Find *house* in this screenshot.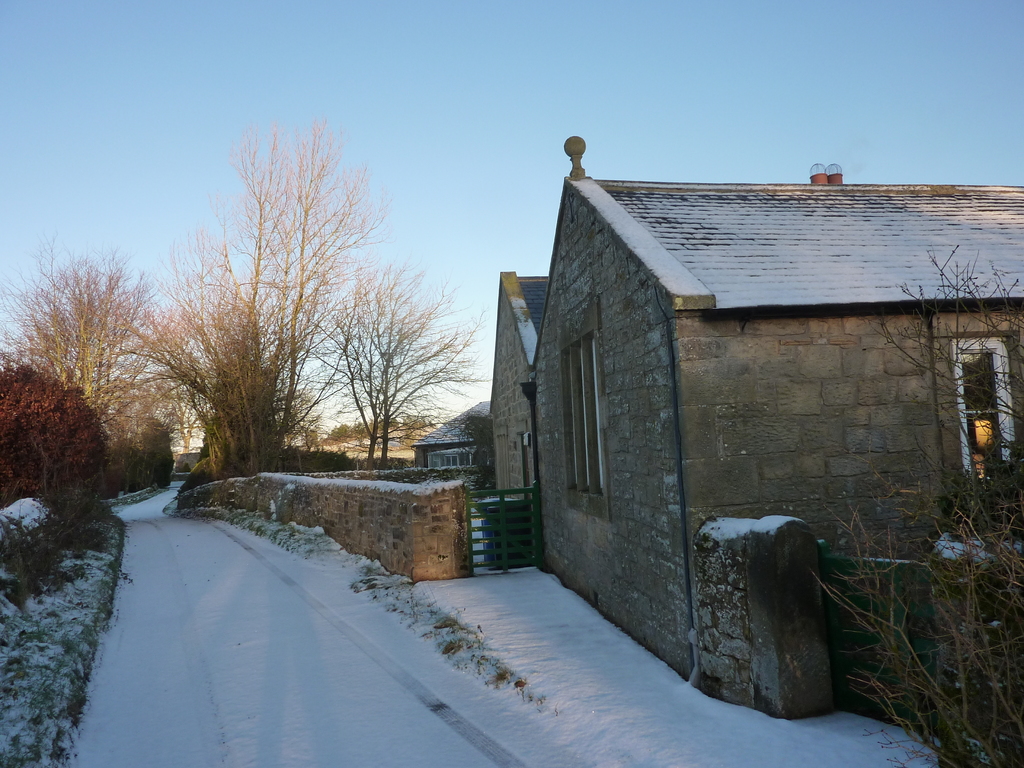
The bounding box for *house* is <region>483, 132, 1023, 726</region>.
